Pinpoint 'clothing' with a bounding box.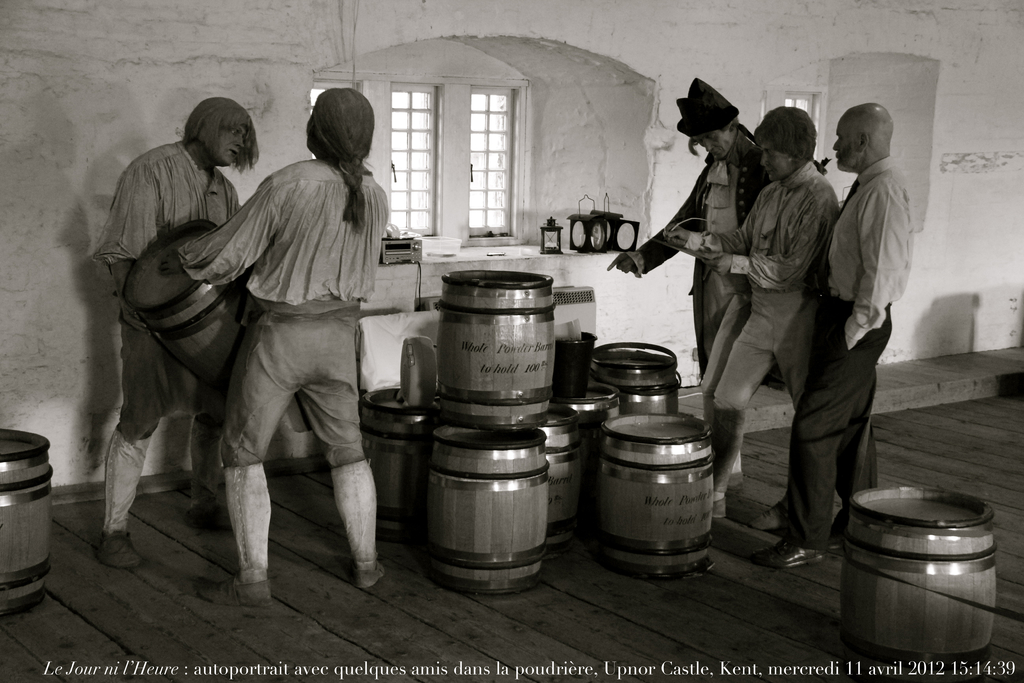
bbox=(626, 130, 765, 374).
